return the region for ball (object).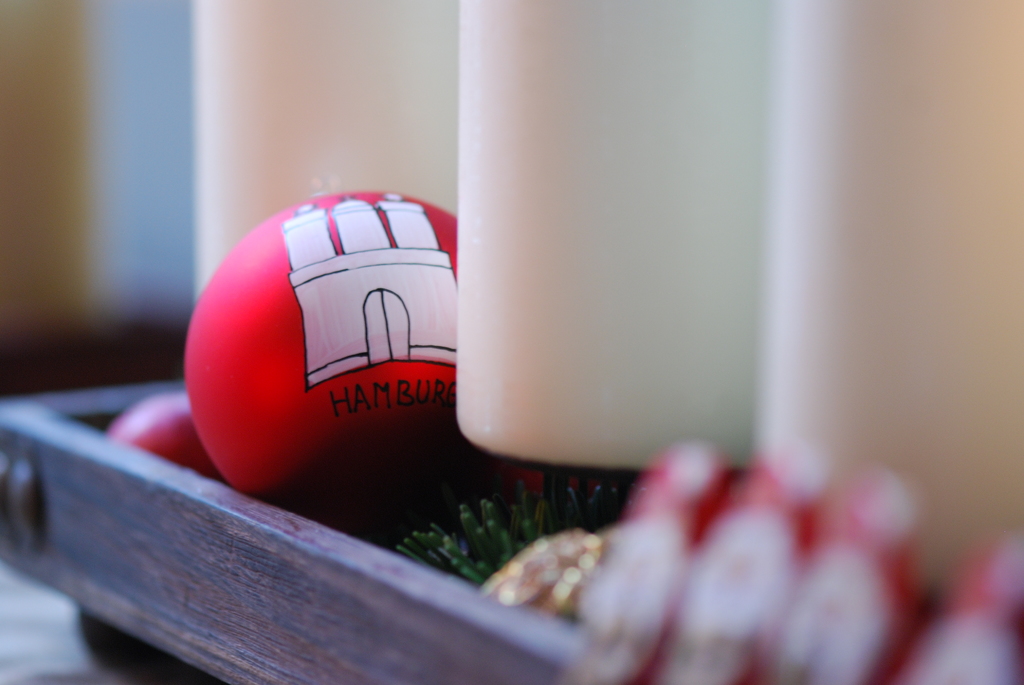
108 392 223 482.
